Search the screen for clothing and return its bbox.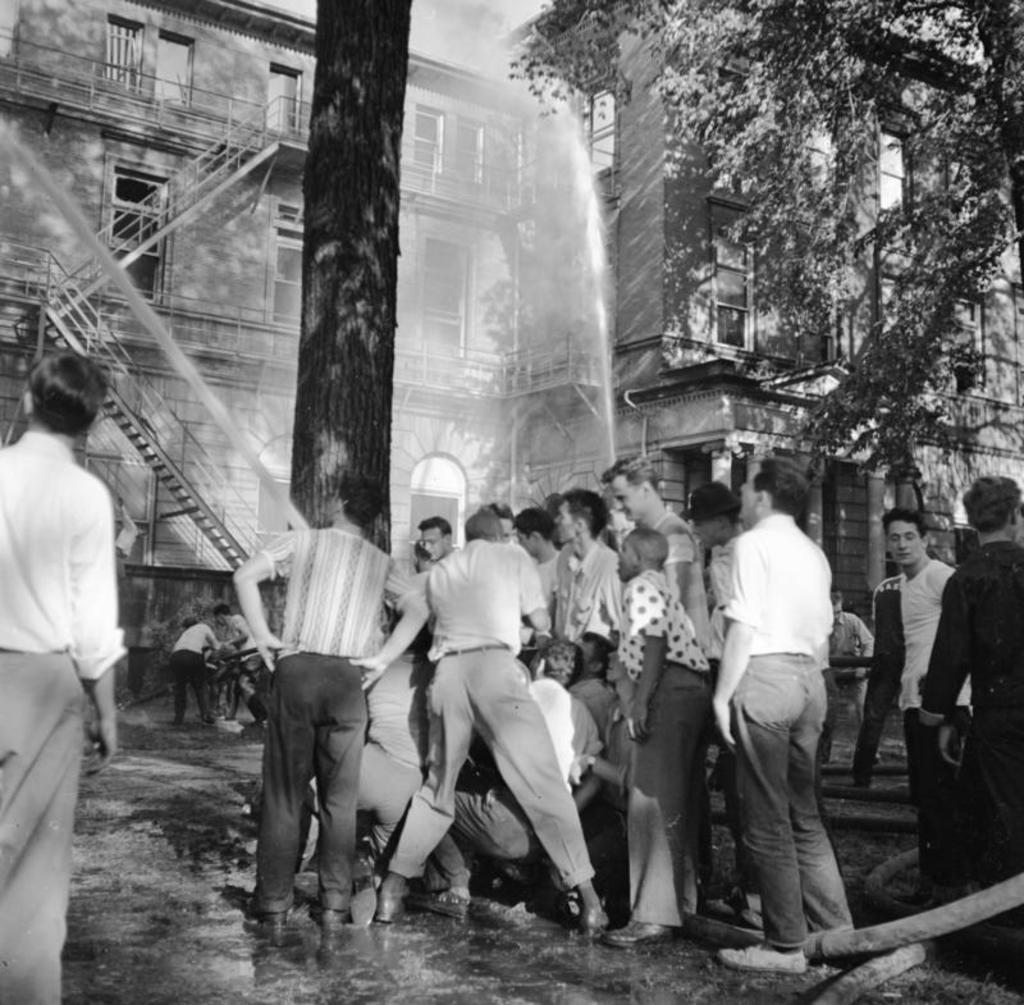
Found: box(833, 615, 876, 671).
